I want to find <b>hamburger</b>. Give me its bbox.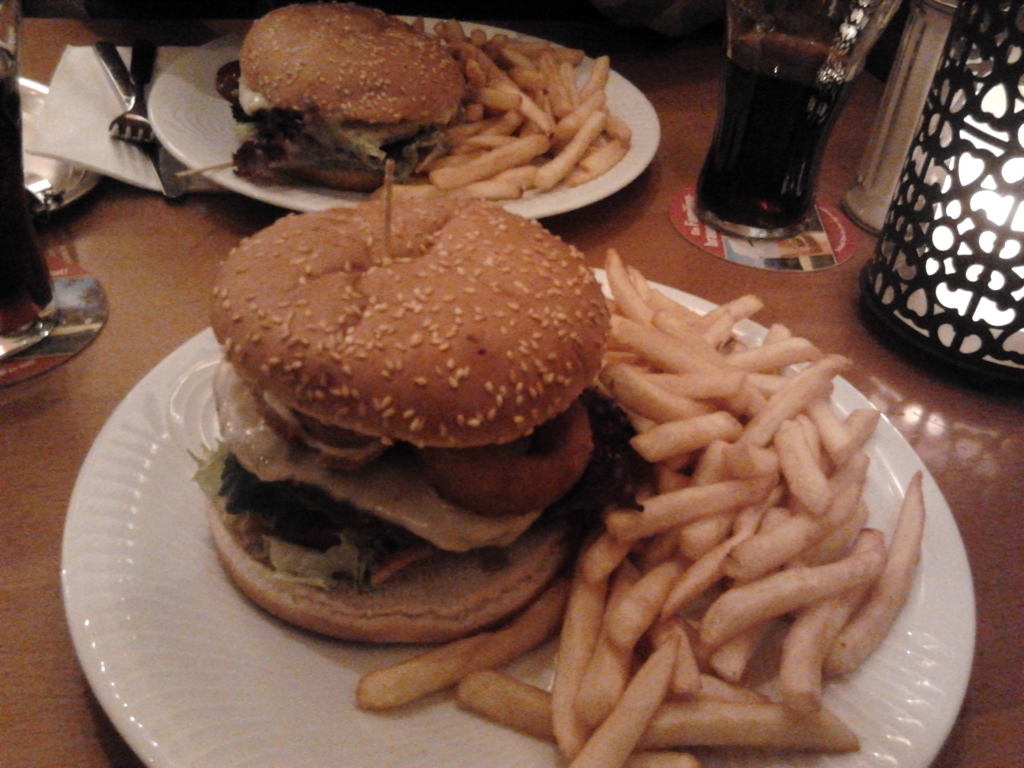
bbox(190, 188, 609, 645).
